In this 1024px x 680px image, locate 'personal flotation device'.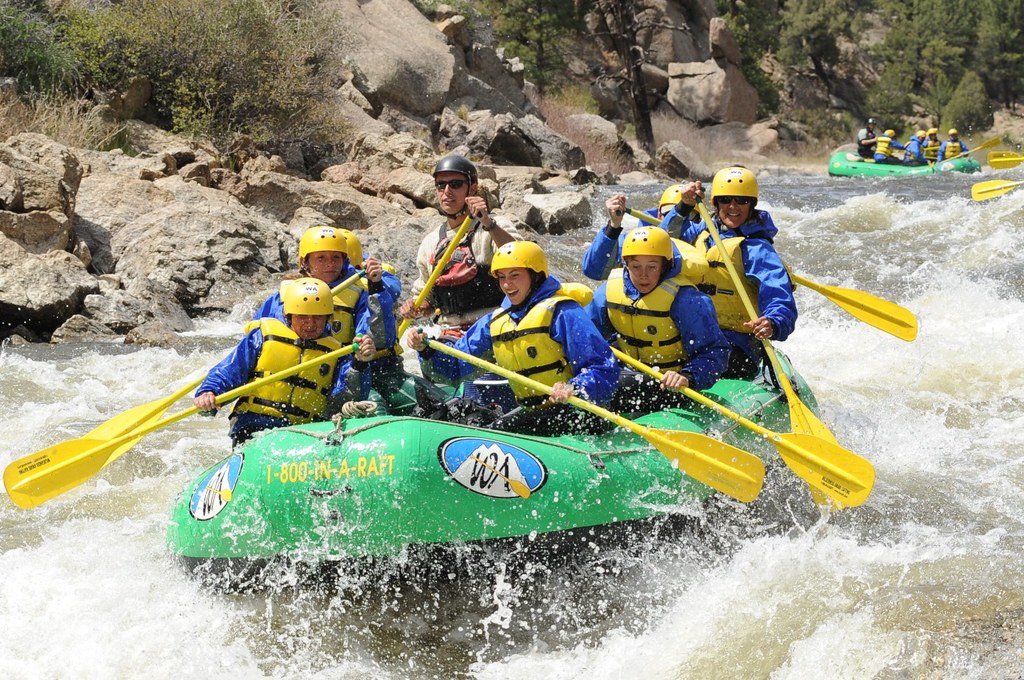
Bounding box: BBox(222, 314, 349, 432).
